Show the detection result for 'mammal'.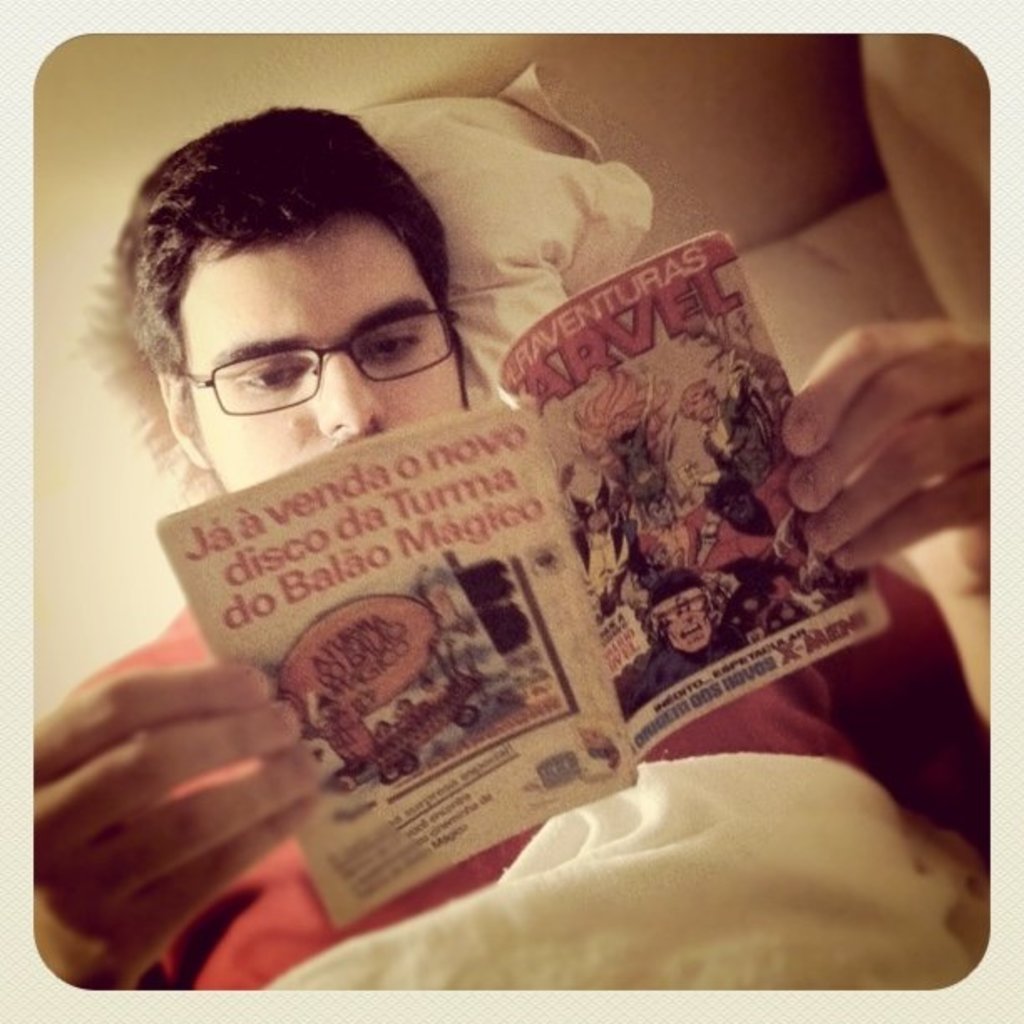
45:54:967:964.
